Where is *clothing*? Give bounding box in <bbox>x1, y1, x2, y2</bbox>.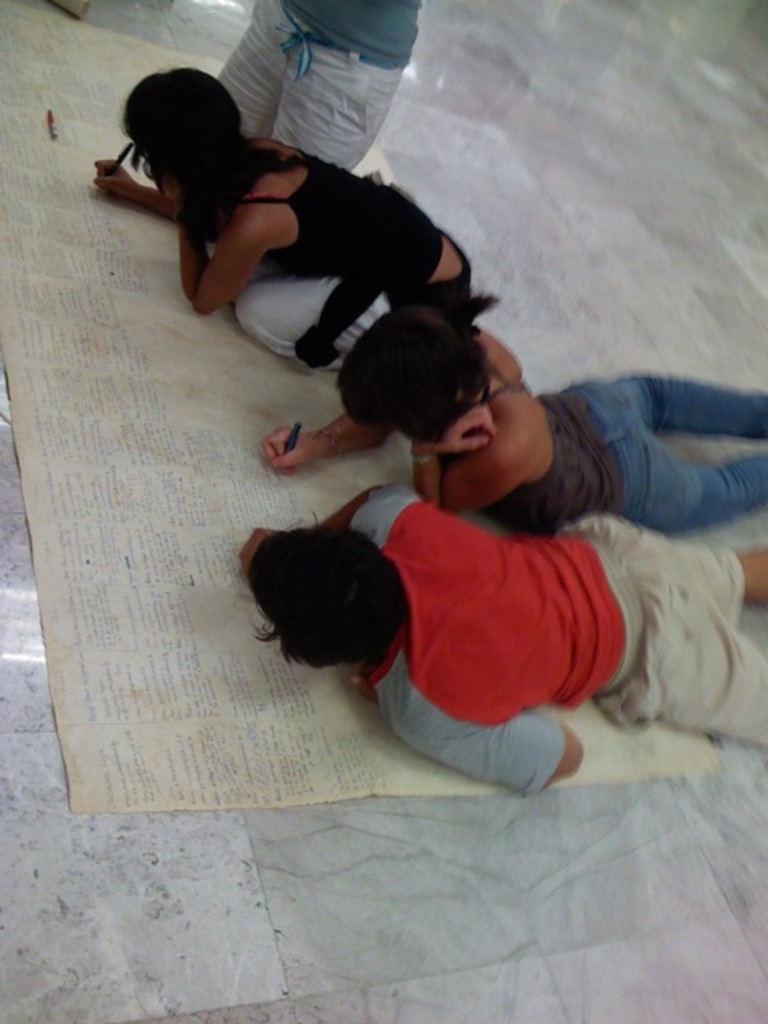
<bbox>381, 493, 637, 731</bbox>.
